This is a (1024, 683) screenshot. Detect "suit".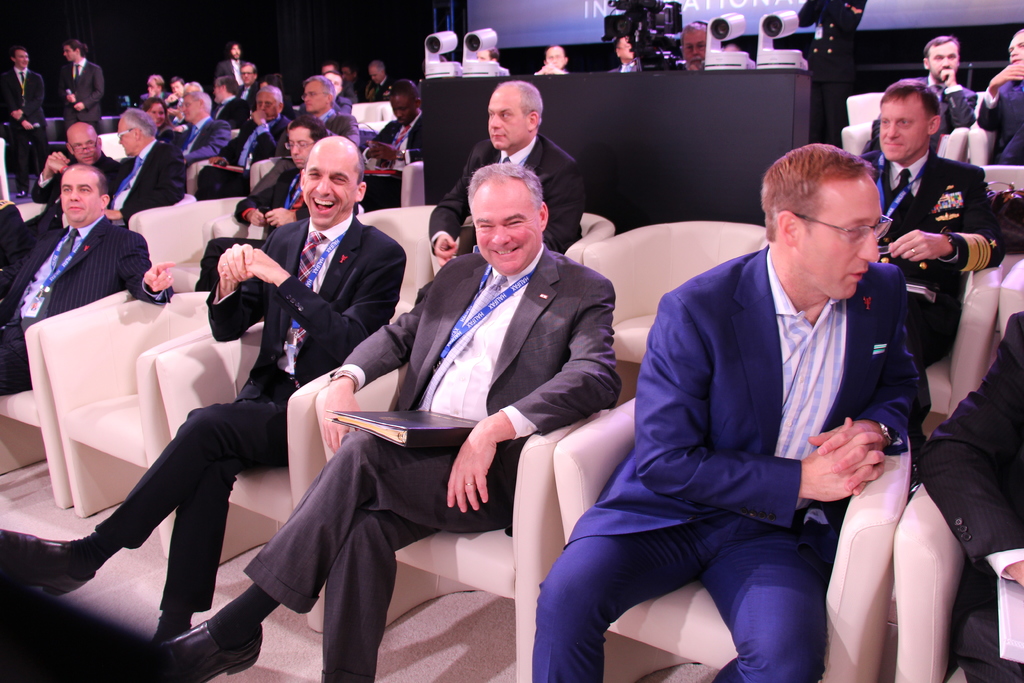
bbox=[920, 313, 1023, 682].
